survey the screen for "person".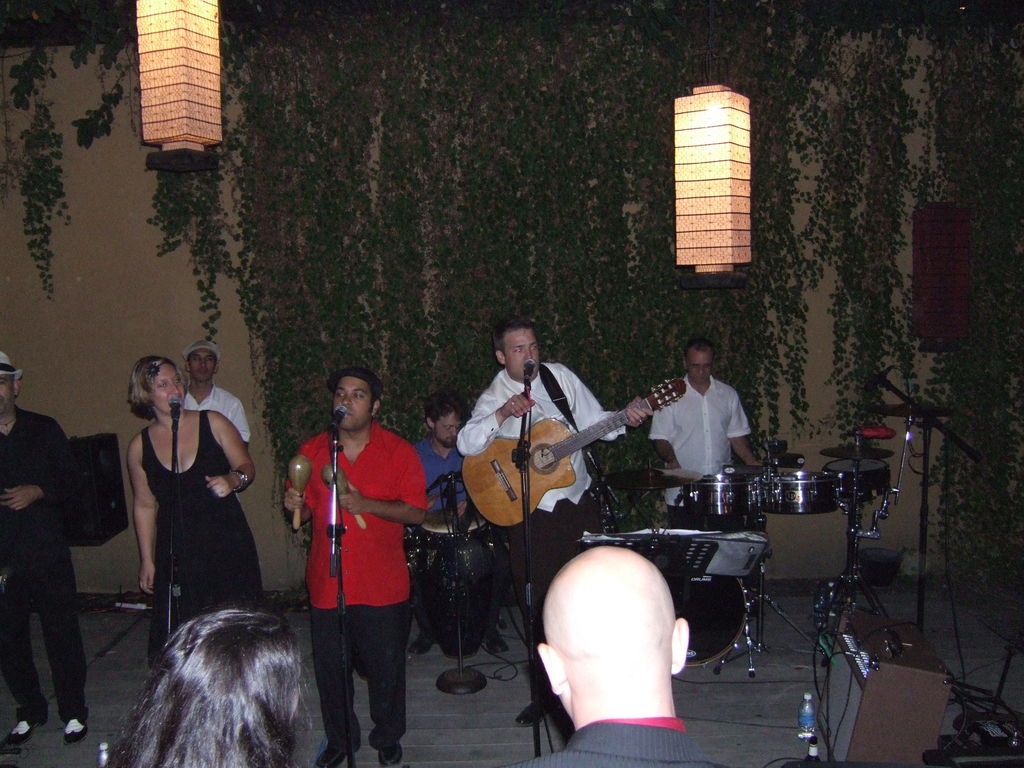
Survey found: [406, 400, 511, 659].
